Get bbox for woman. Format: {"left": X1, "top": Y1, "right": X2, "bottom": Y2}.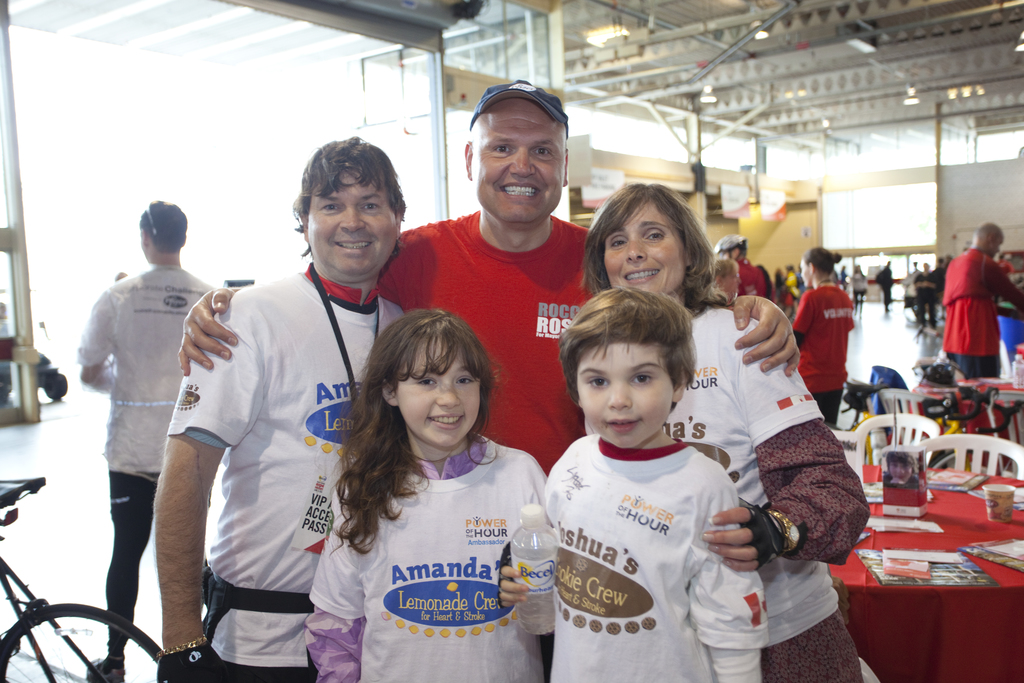
{"left": 586, "top": 183, "right": 873, "bottom": 682}.
